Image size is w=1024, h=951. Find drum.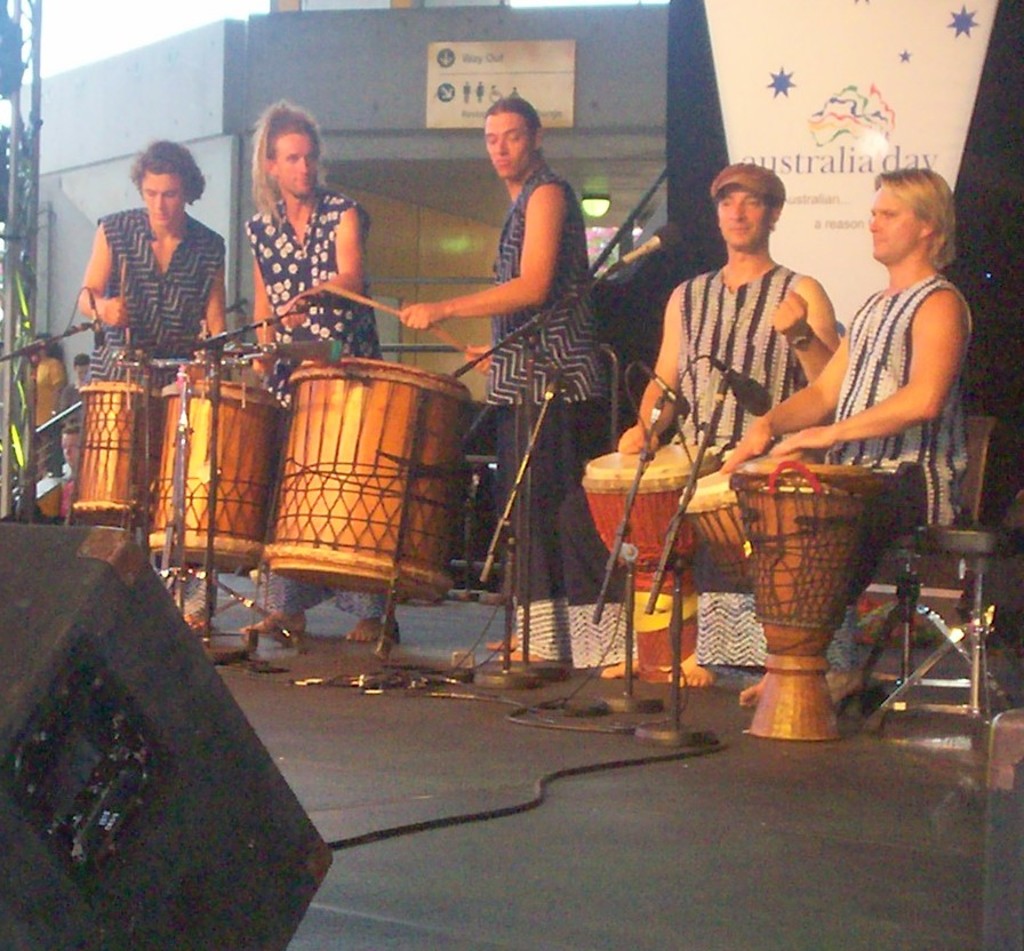
l=254, t=351, r=473, b=597.
